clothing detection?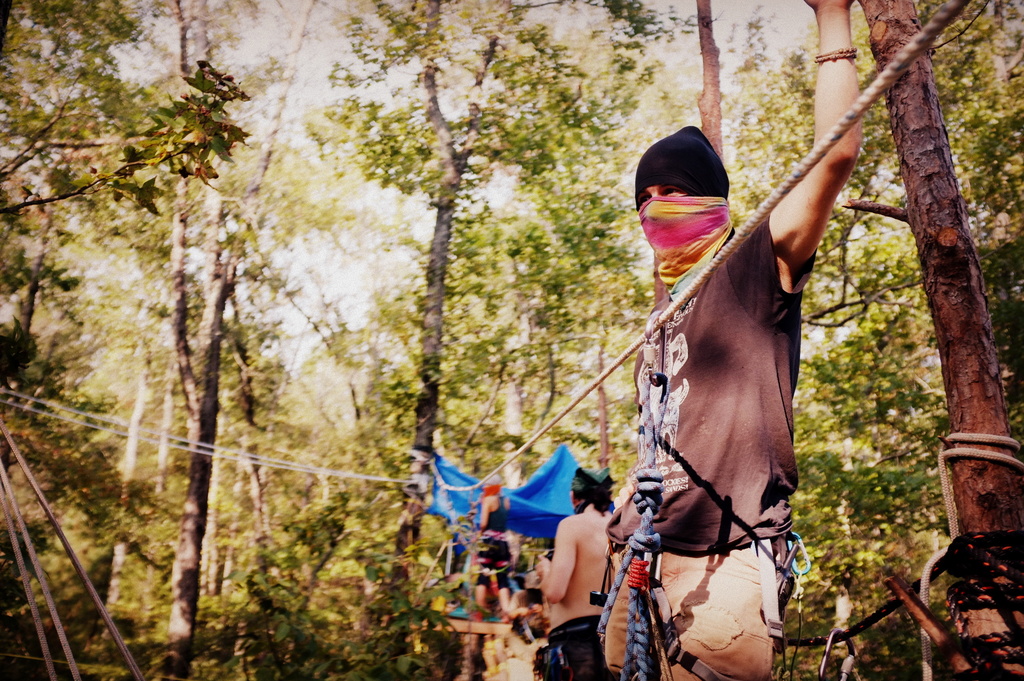
531:611:612:680
